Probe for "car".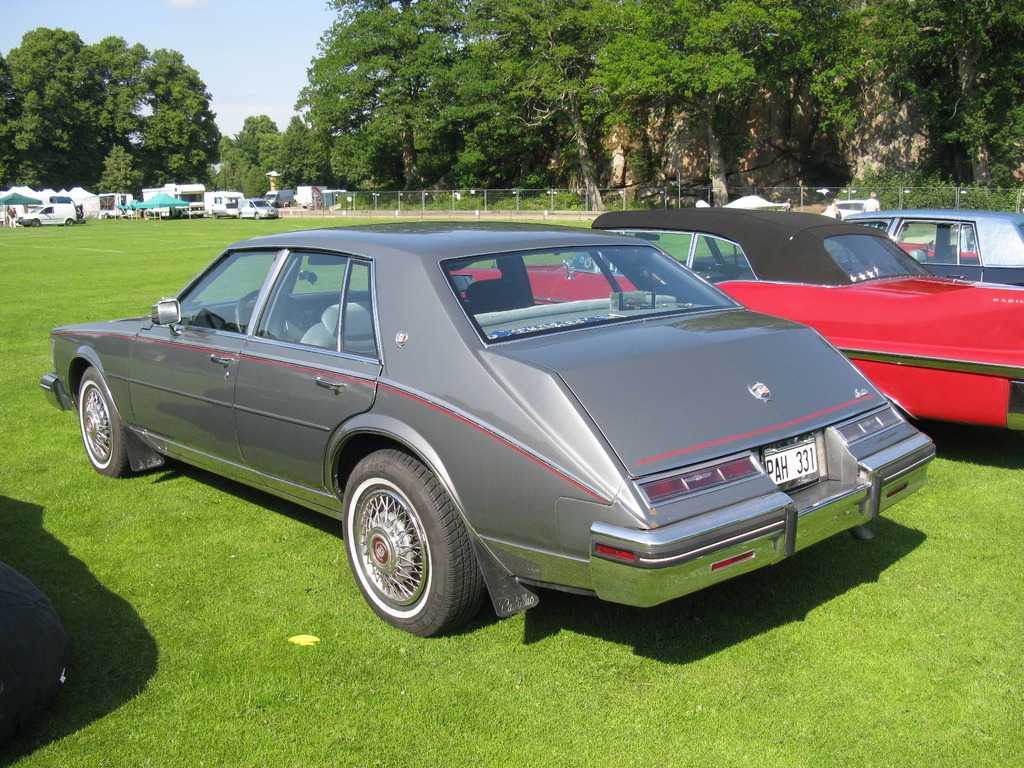
Probe result: bbox=[817, 188, 865, 216].
